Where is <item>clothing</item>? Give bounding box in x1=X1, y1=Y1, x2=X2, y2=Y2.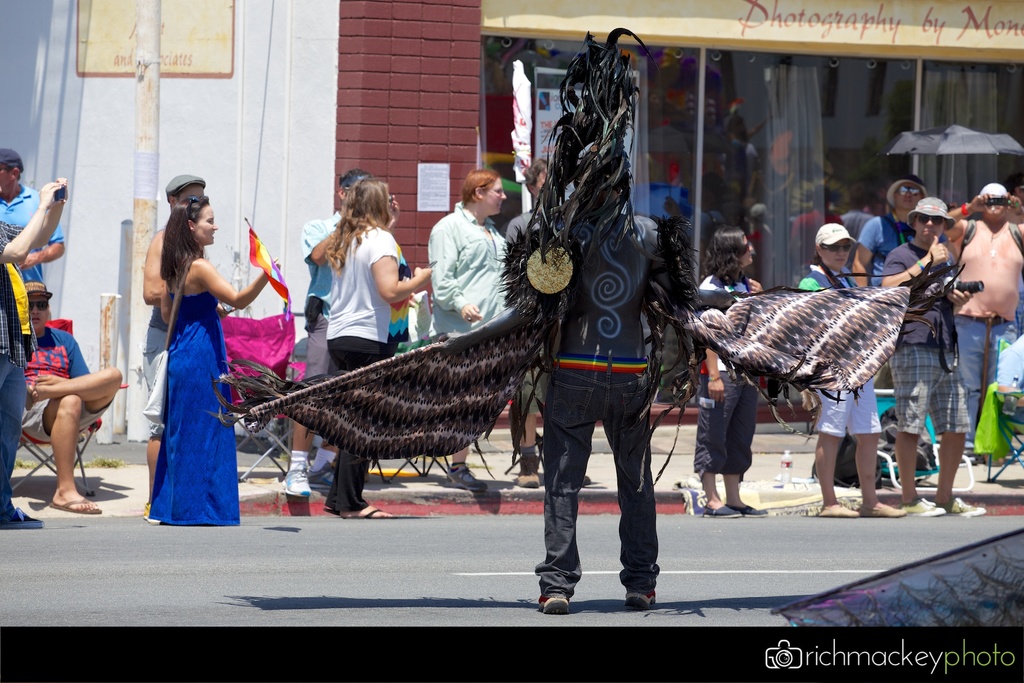
x1=147, y1=296, x2=170, y2=441.
